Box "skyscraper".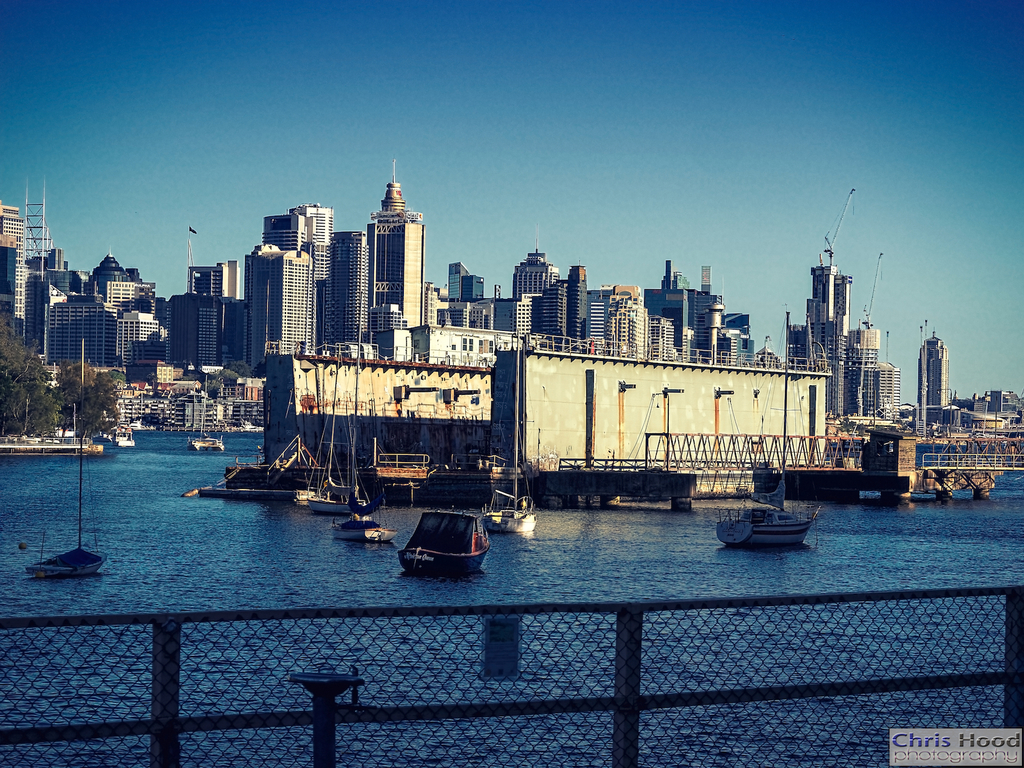
rect(913, 327, 951, 411).
